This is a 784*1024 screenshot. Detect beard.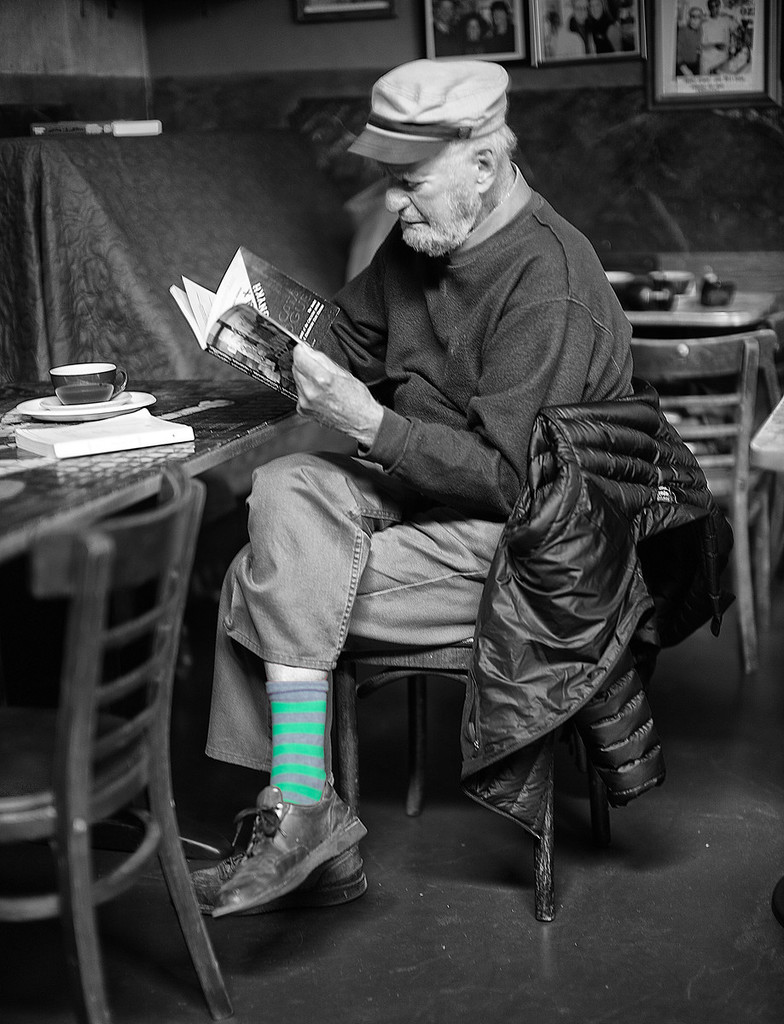
[x1=398, y1=177, x2=486, y2=261].
